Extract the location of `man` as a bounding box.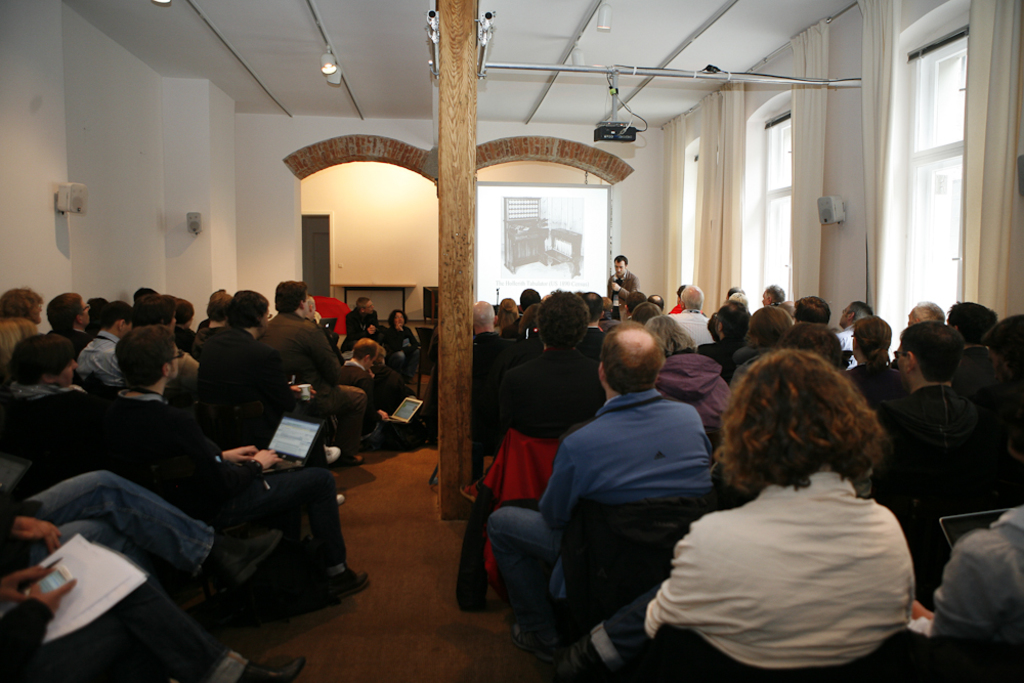
<region>517, 285, 544, 310</region>.
